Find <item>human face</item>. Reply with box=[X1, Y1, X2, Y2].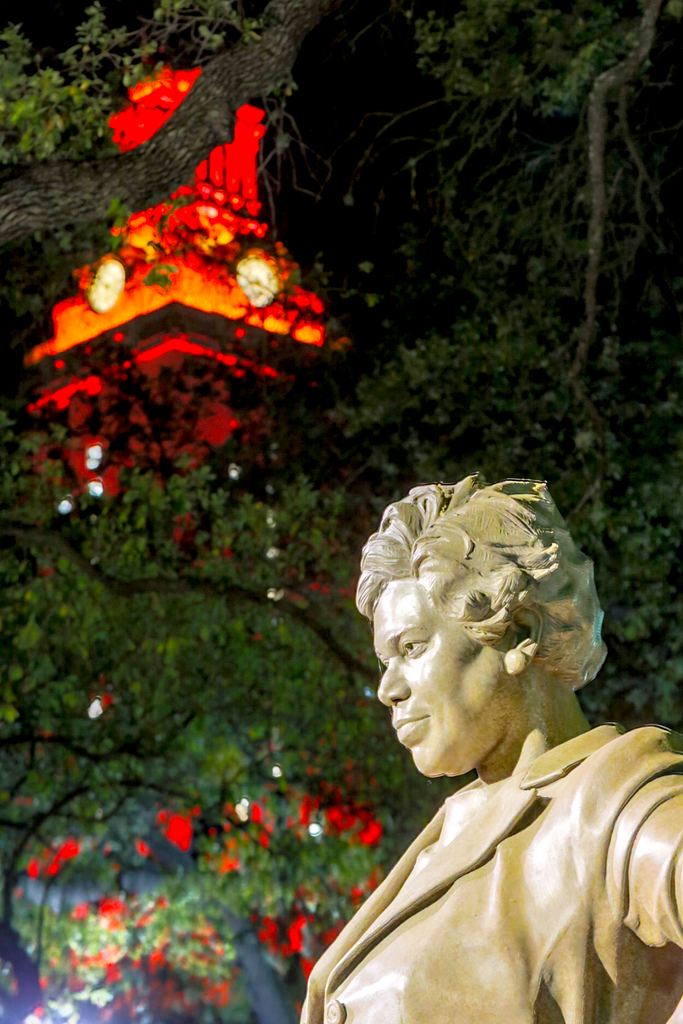
box=[371, 583, 502, 779].
